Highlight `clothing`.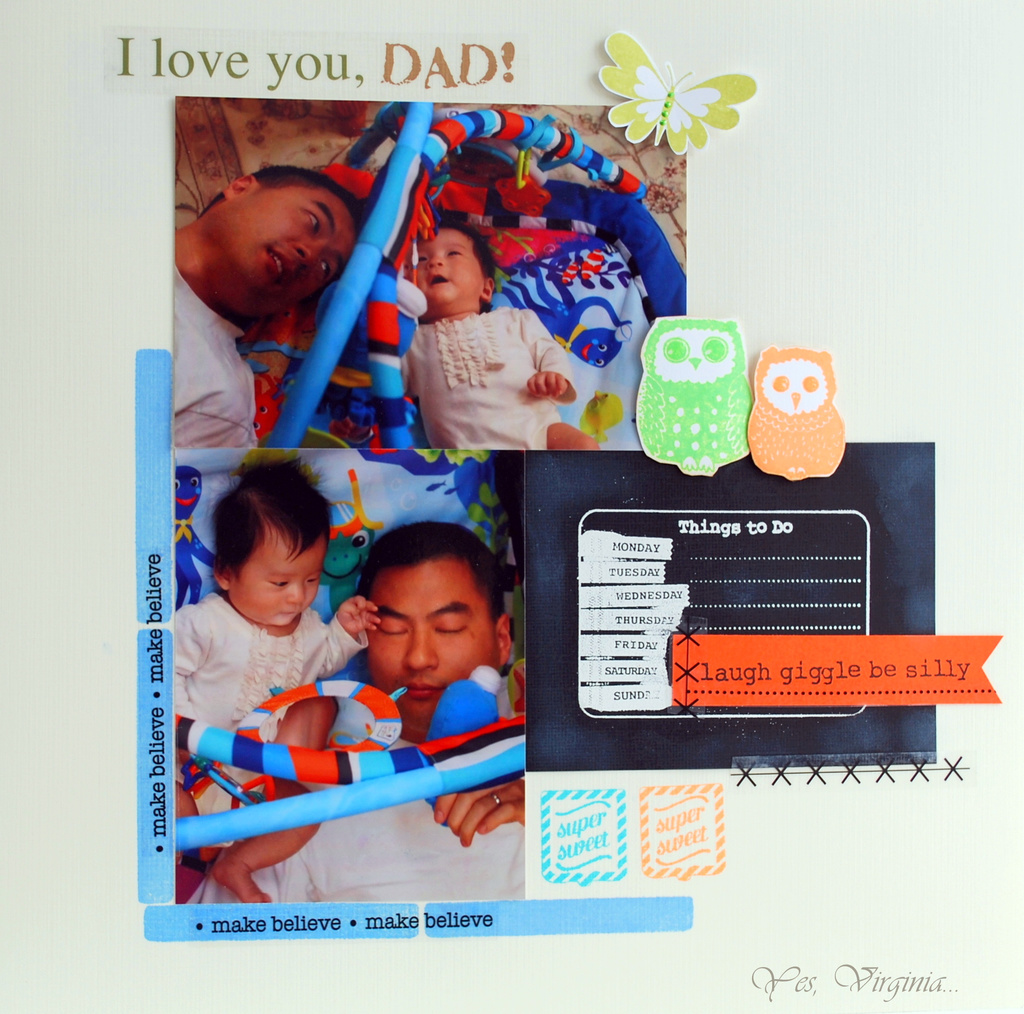
Highlighted region: <bbox>170, 588, 372, 833</bbox>.
